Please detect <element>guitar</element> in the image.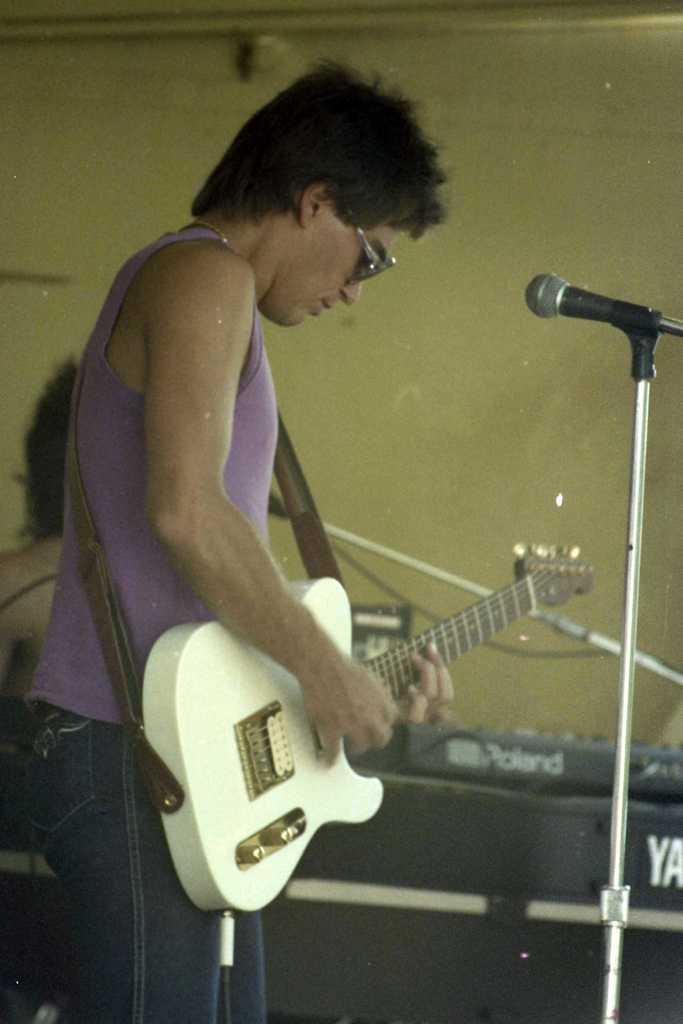
(x1=135, y1=548, x2=597, y2=932).
